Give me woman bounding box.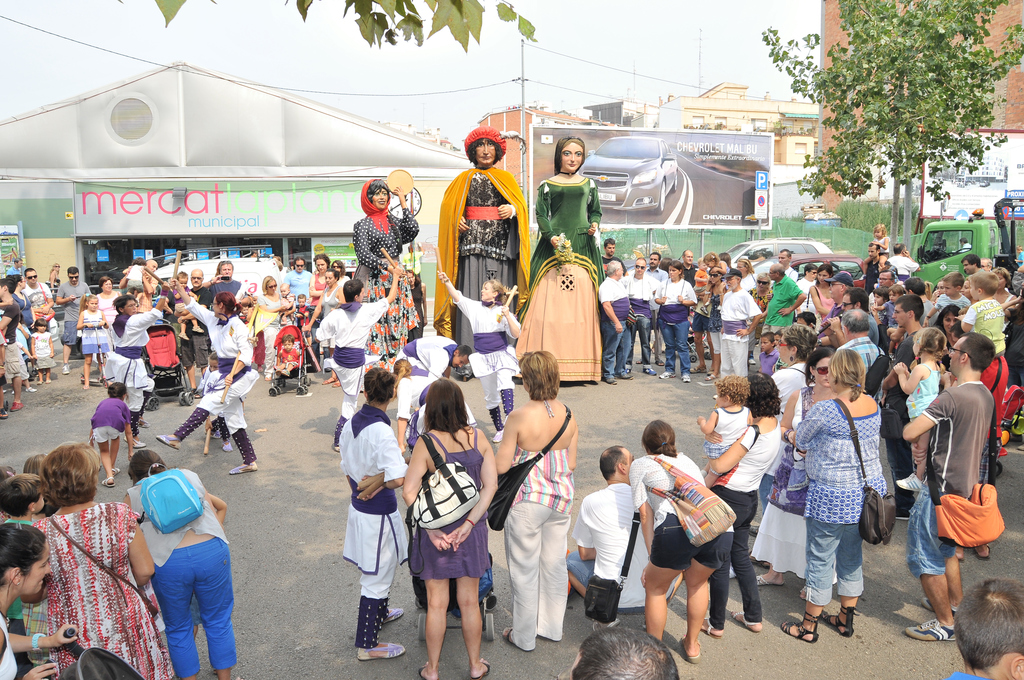
bbox(510, 133, 604, 323).
